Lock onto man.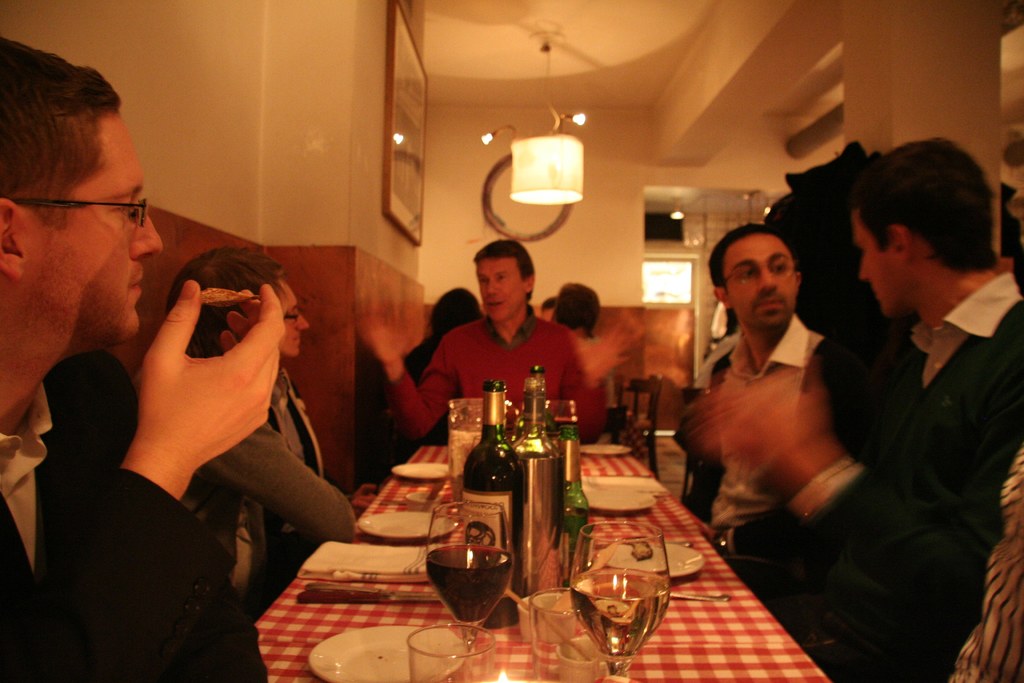
Locked: detection(704, 226, 824, 575).
